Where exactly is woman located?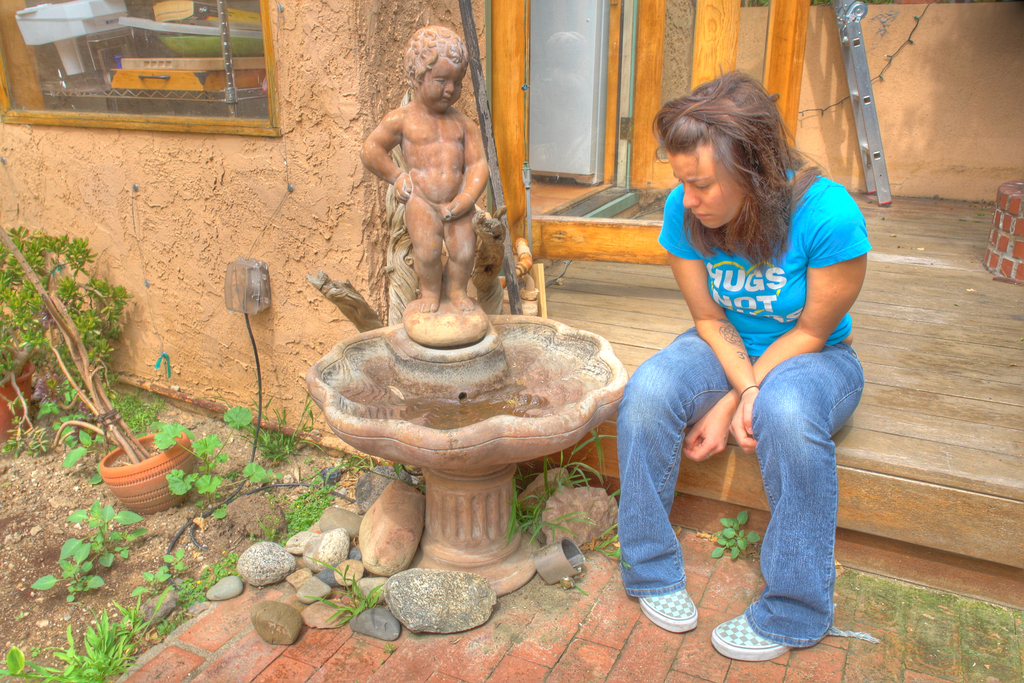
Its bounding box is l=620, t=88, r=871, b=641.
